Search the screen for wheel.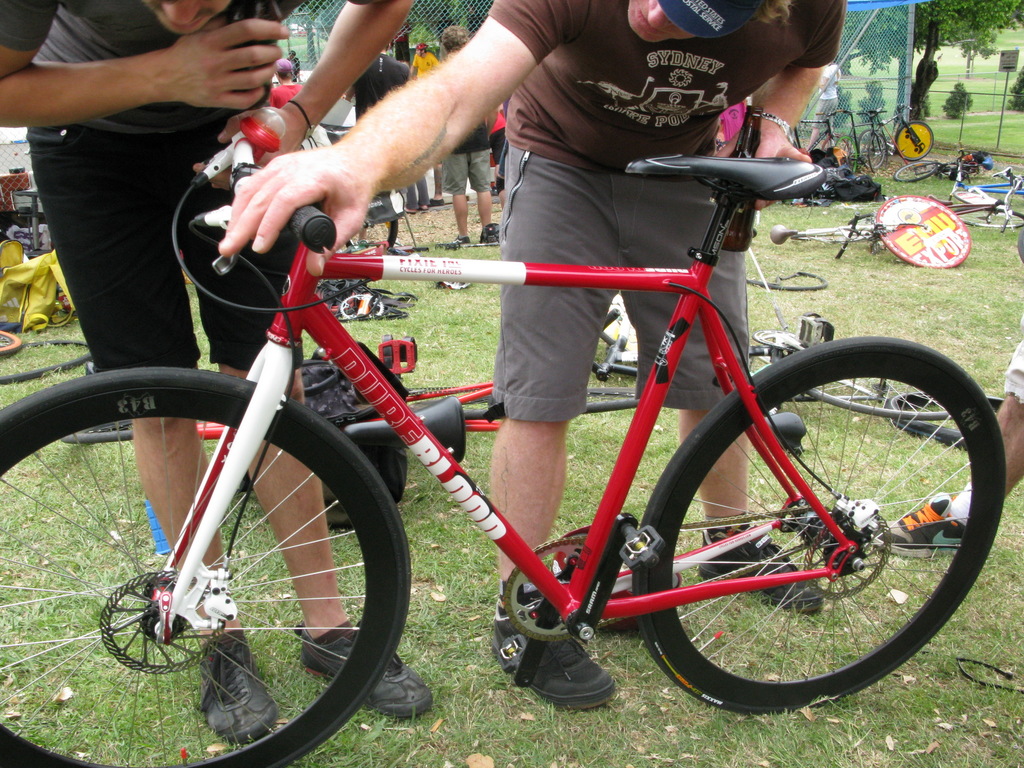
Found at left=45, top=387, right=403, bottom=737.
